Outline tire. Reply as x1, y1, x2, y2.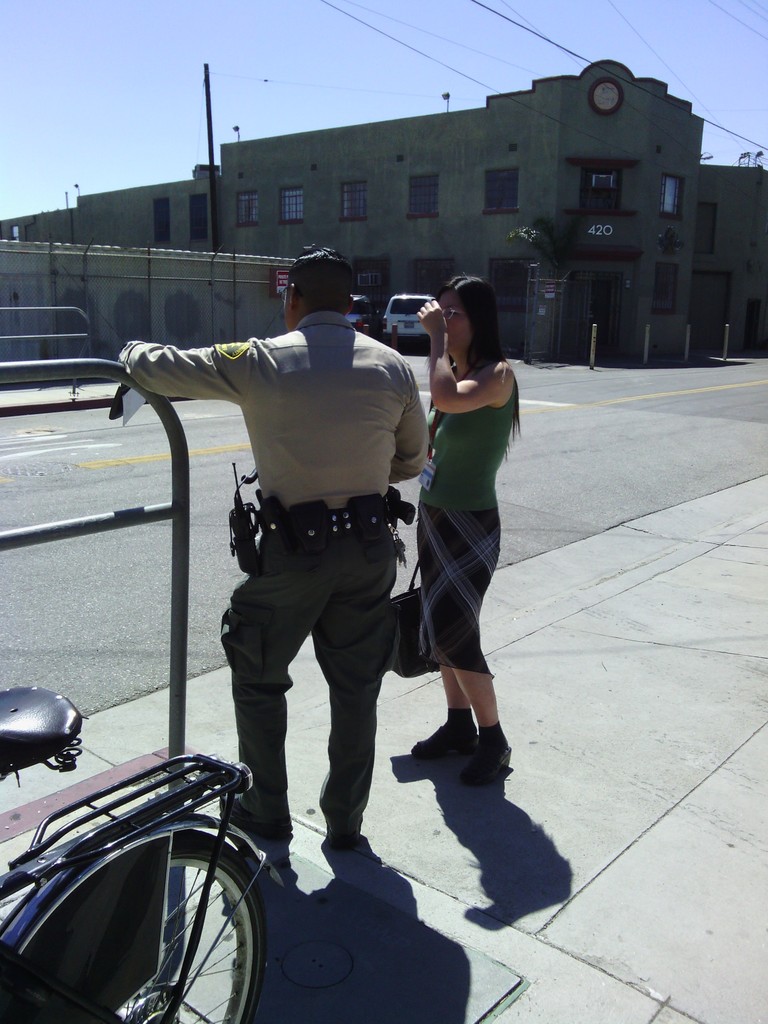
19, 788, 262, 1018.
